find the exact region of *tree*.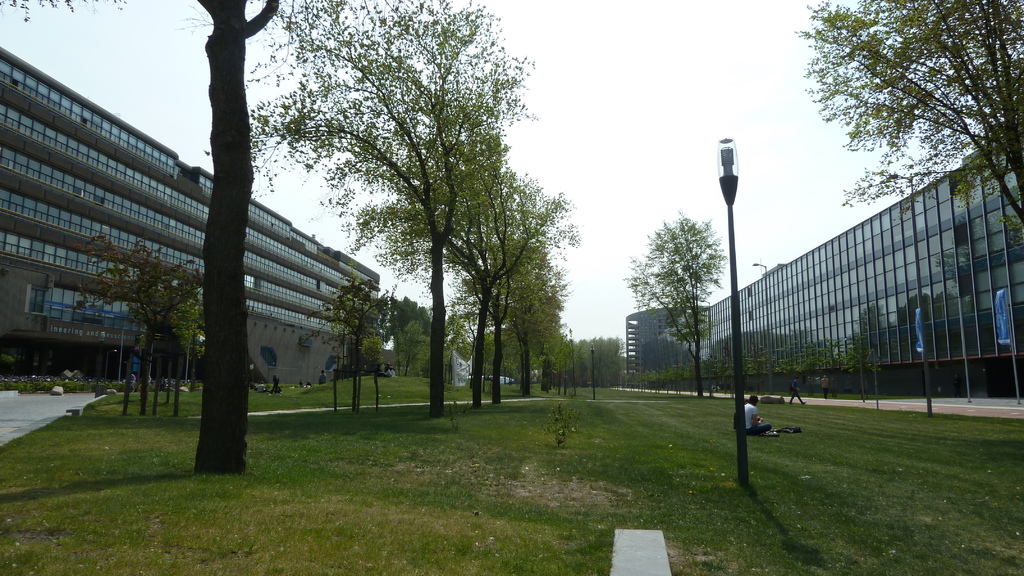
Exact region: (623,212,726,387).
